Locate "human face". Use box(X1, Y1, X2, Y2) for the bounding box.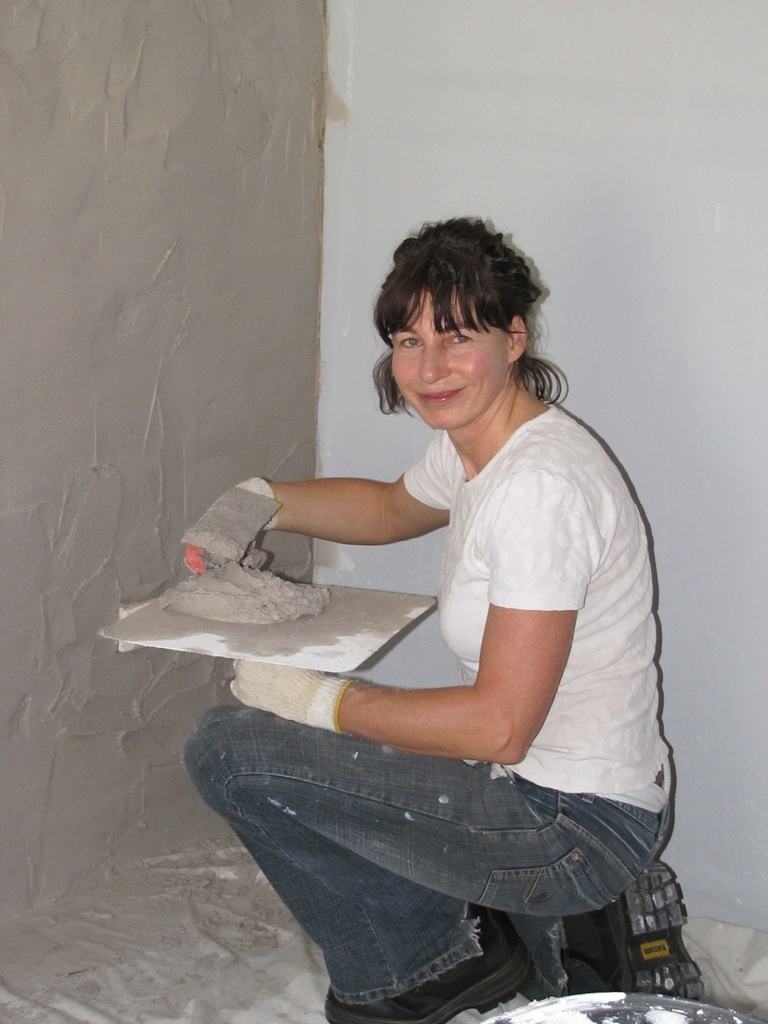
box(394, 288, 506, 429).
